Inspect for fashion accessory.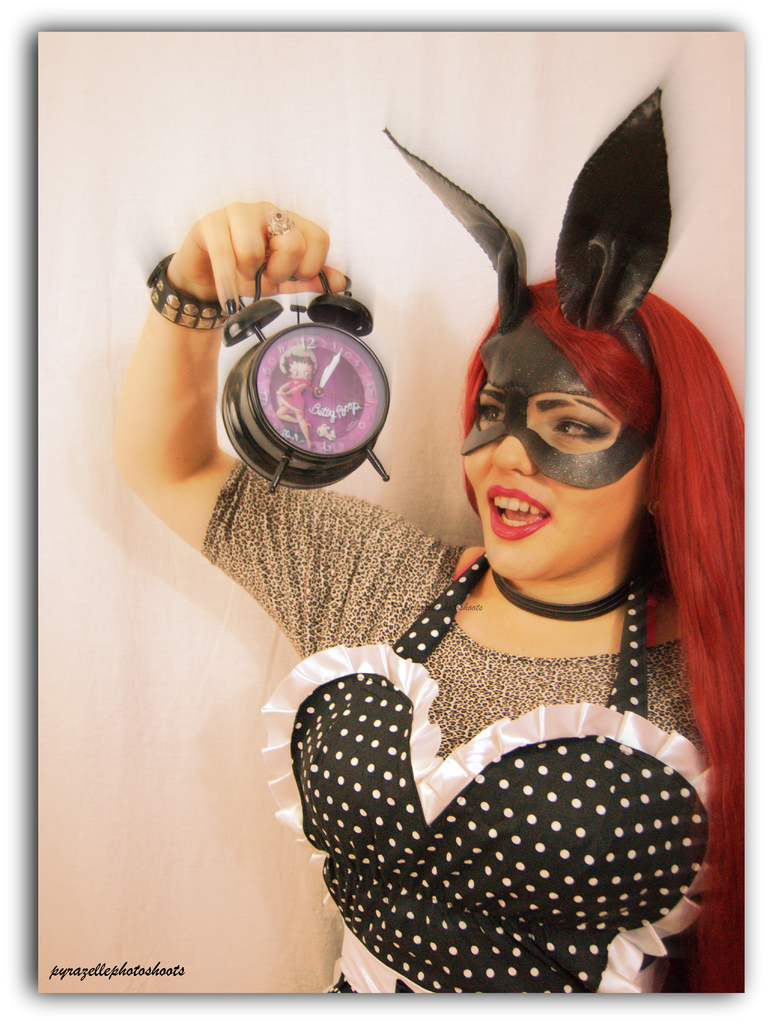
Inspection: [344,275,353,287].
